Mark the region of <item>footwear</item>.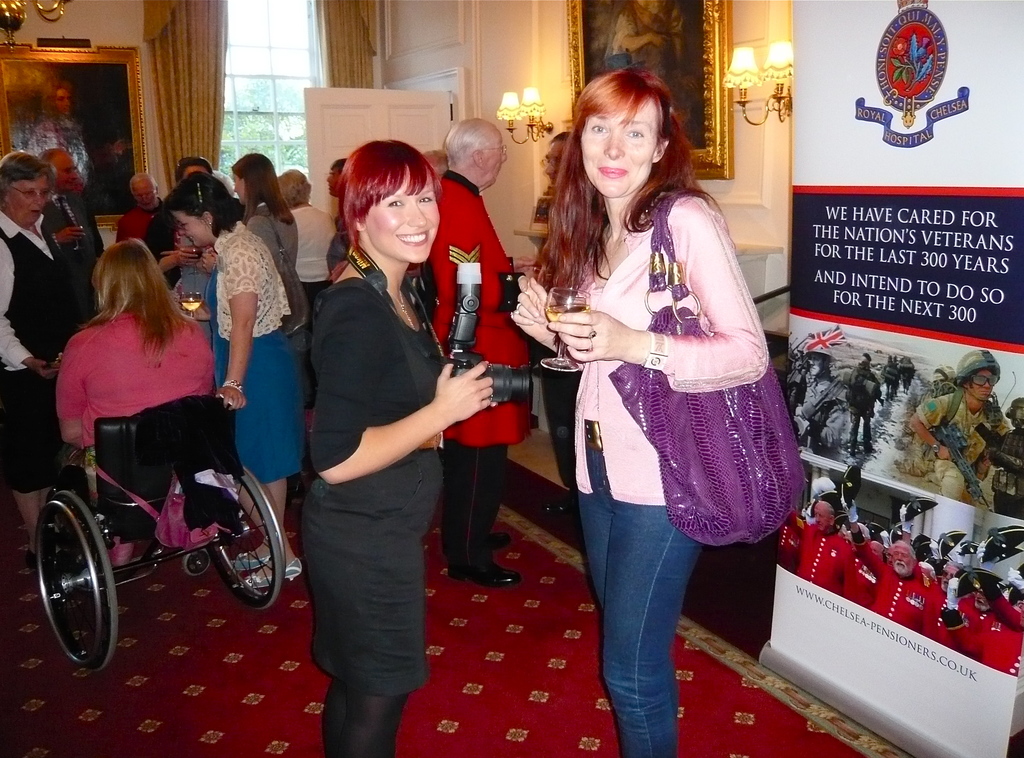
Region: locate(451, 539, 522, 590).
